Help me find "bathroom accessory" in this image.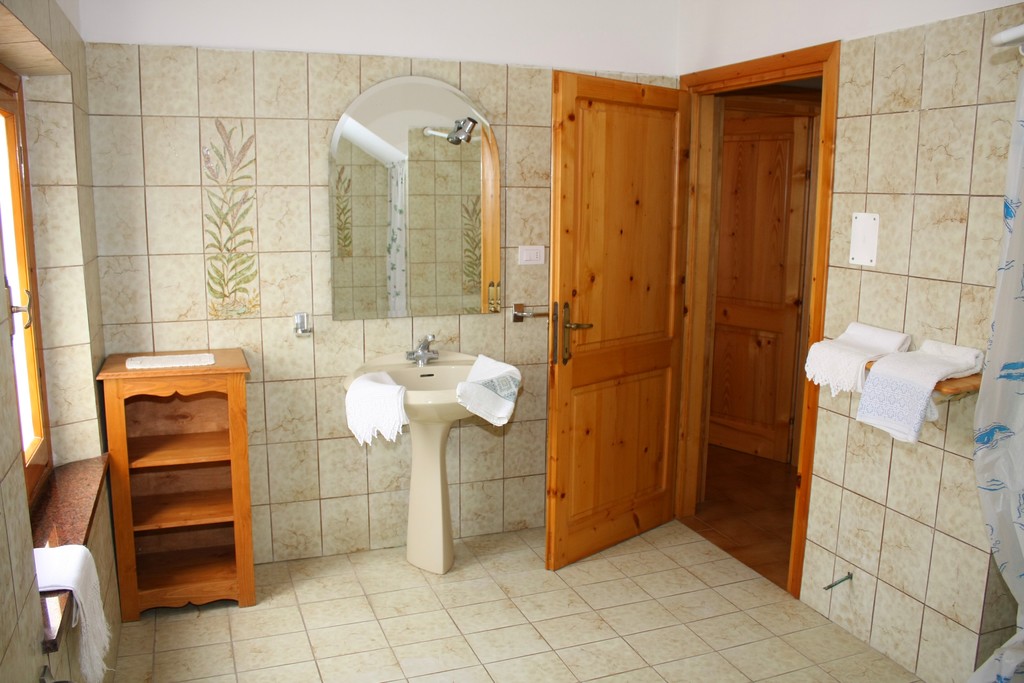
Found it: l=514, t=304, r=550, b=324.
